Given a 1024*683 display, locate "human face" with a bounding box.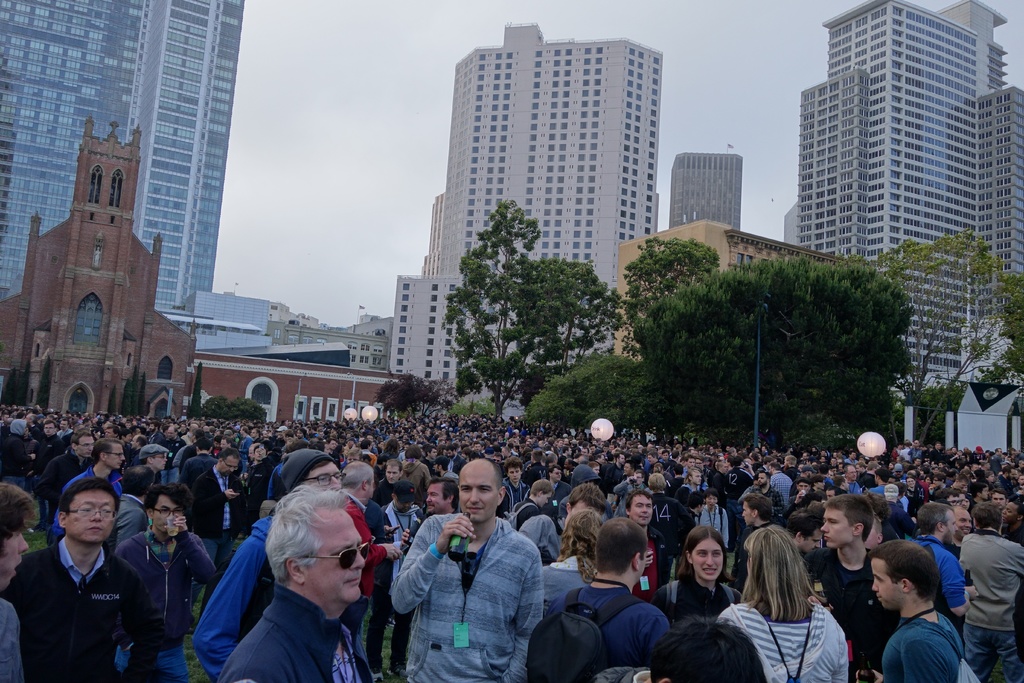
Located: 458,468,499,524.
